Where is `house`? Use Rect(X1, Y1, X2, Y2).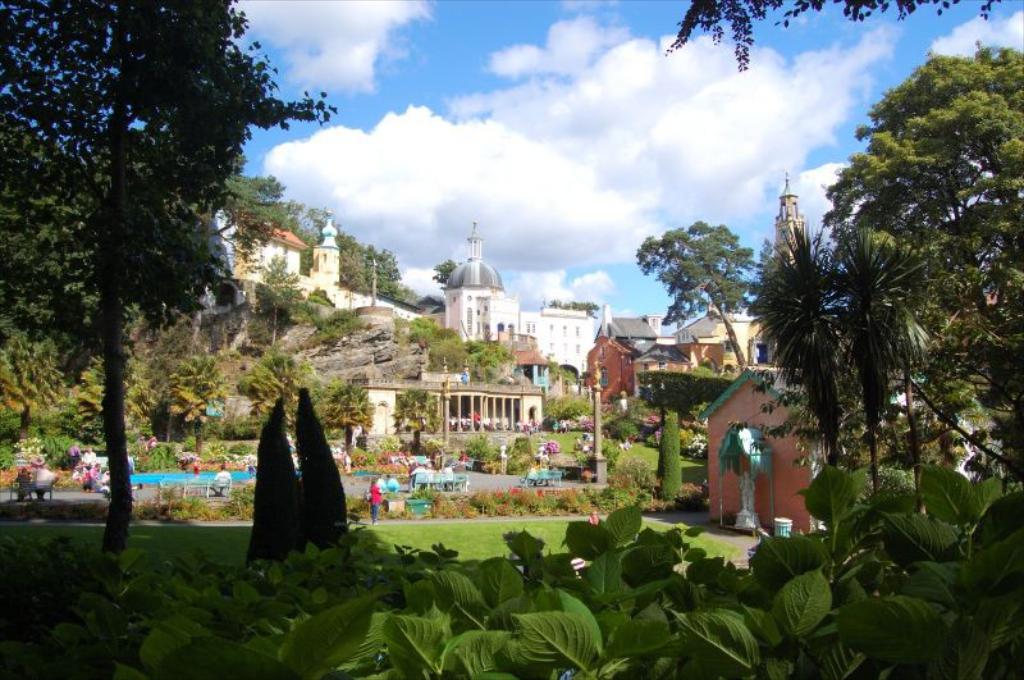
Rect(581, 307, 671, 405).
